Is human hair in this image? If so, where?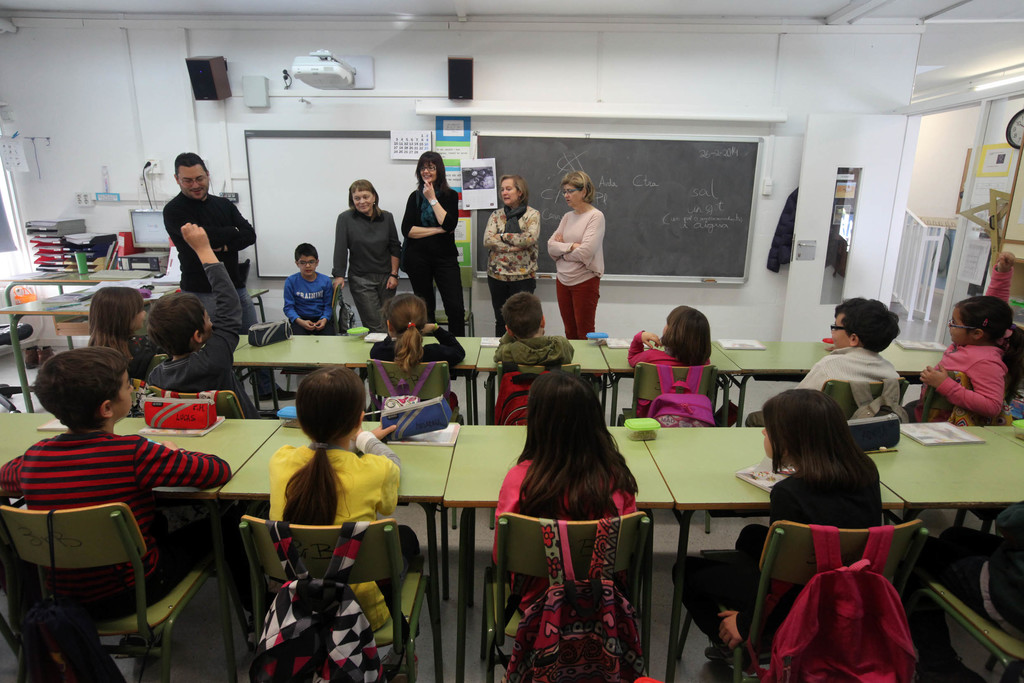
Yes, at 832, 298, 902, 352.
